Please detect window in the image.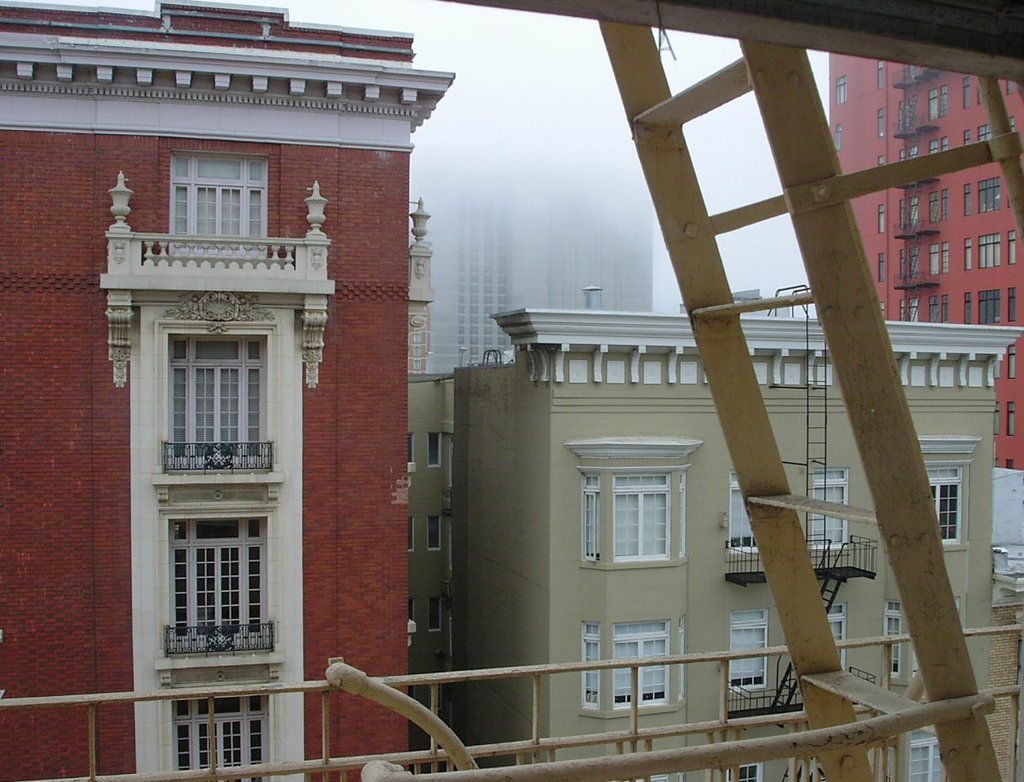
l=577, t=621, r=600, b=716.
